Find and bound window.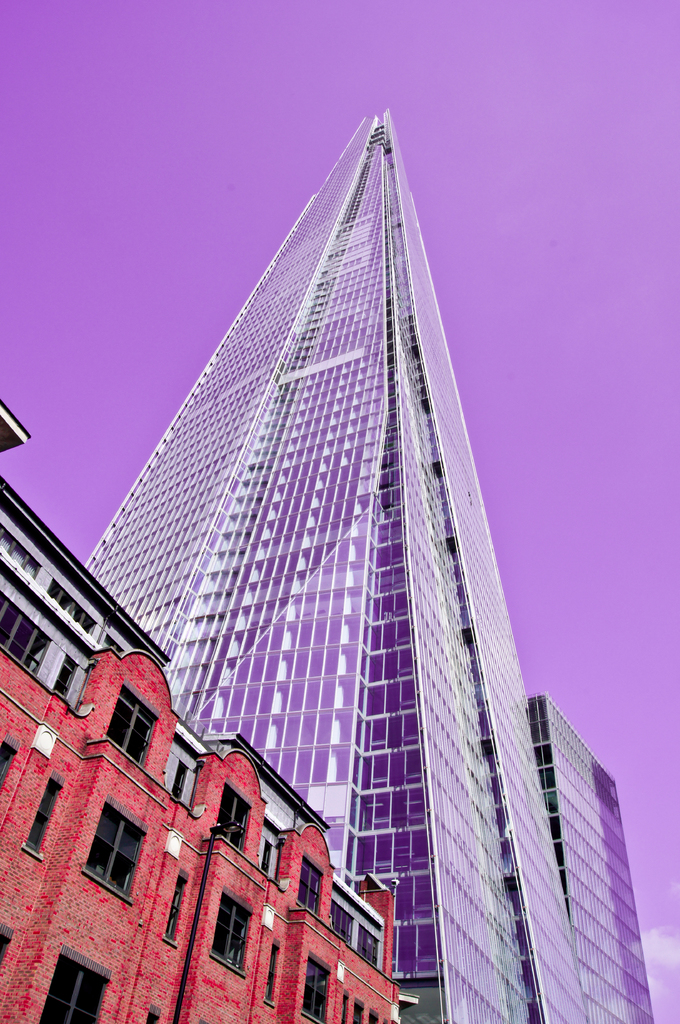
Bound: 0 520 42 582.
